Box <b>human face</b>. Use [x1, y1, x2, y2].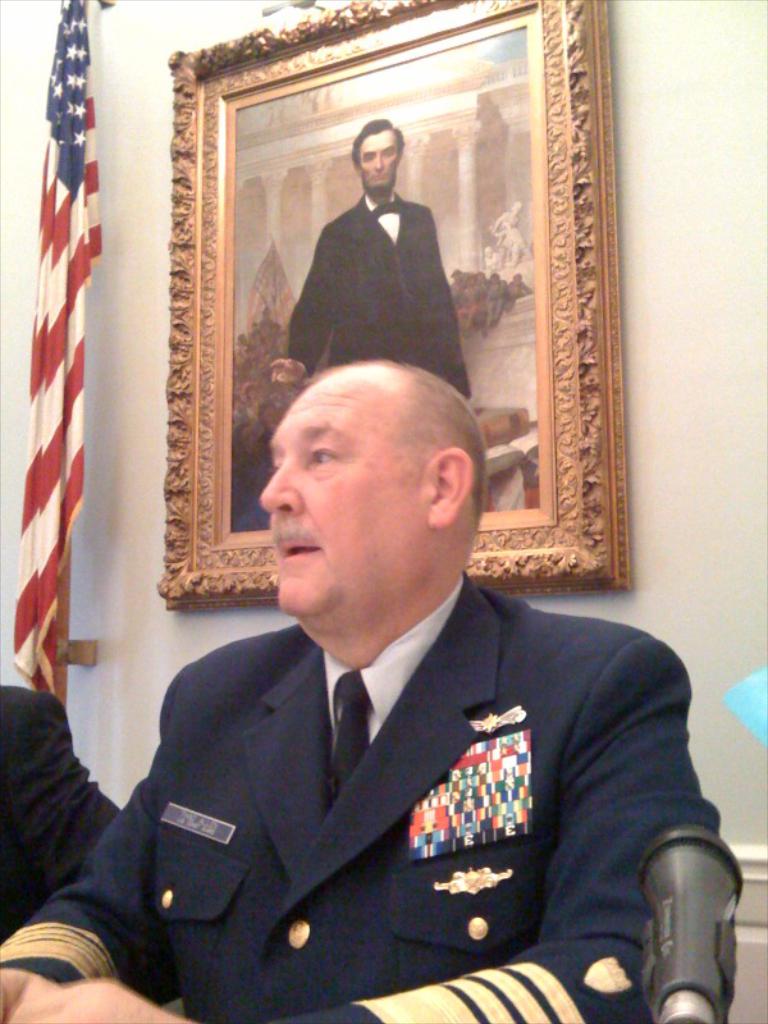
[358, 134, 403, 192].
